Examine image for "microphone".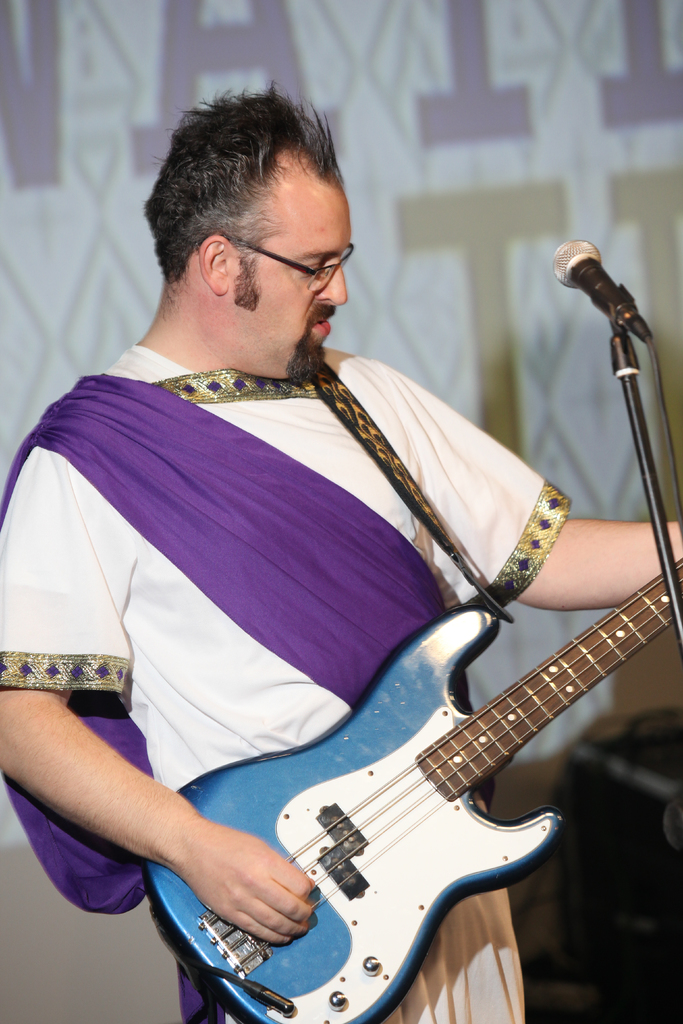
Examination result: 555,248,659,326.
